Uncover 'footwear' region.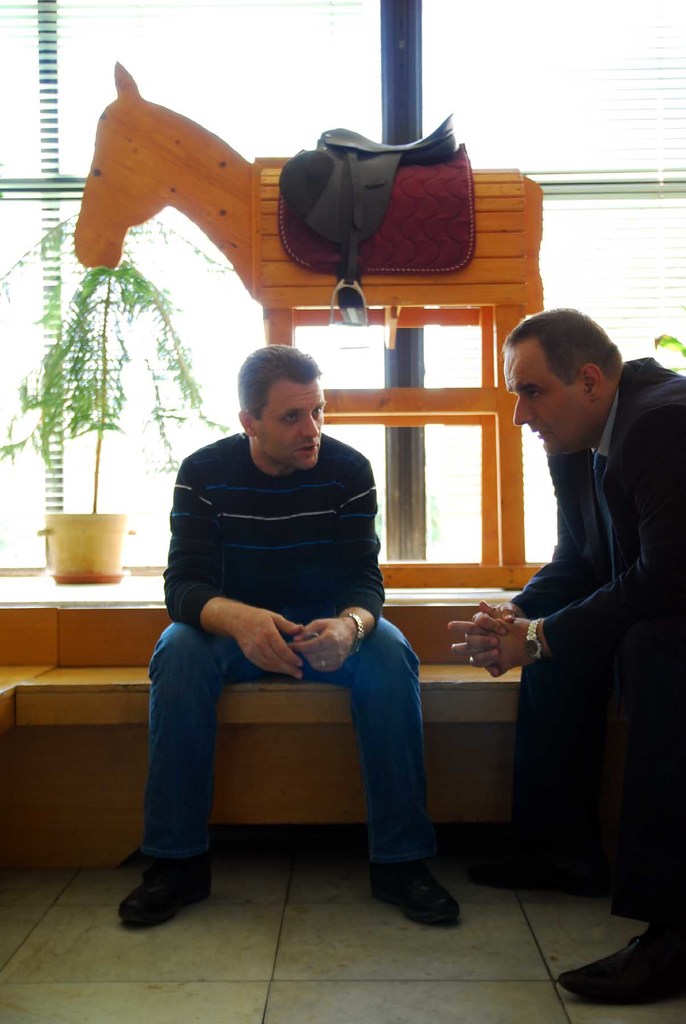
Uncovered: 120, 849, 213, 929.
